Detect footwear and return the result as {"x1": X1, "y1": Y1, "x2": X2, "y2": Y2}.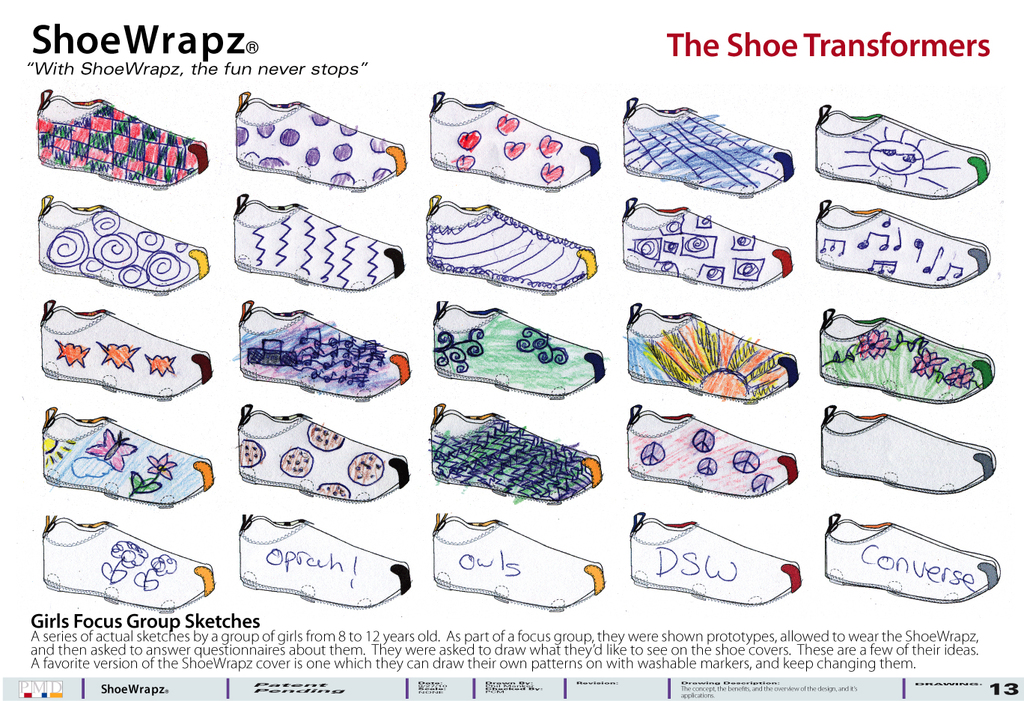
{"x1": 35, "y1": 298, "x2": 212, "y2": 398}.
